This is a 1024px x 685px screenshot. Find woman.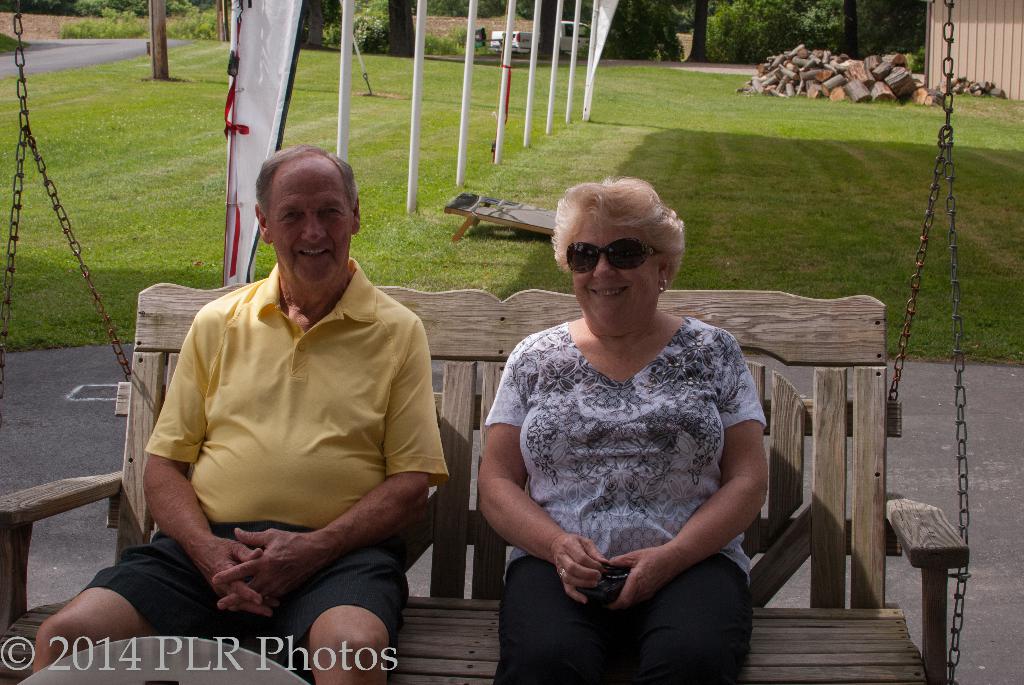
Bounding box: 472:152:778:684.
